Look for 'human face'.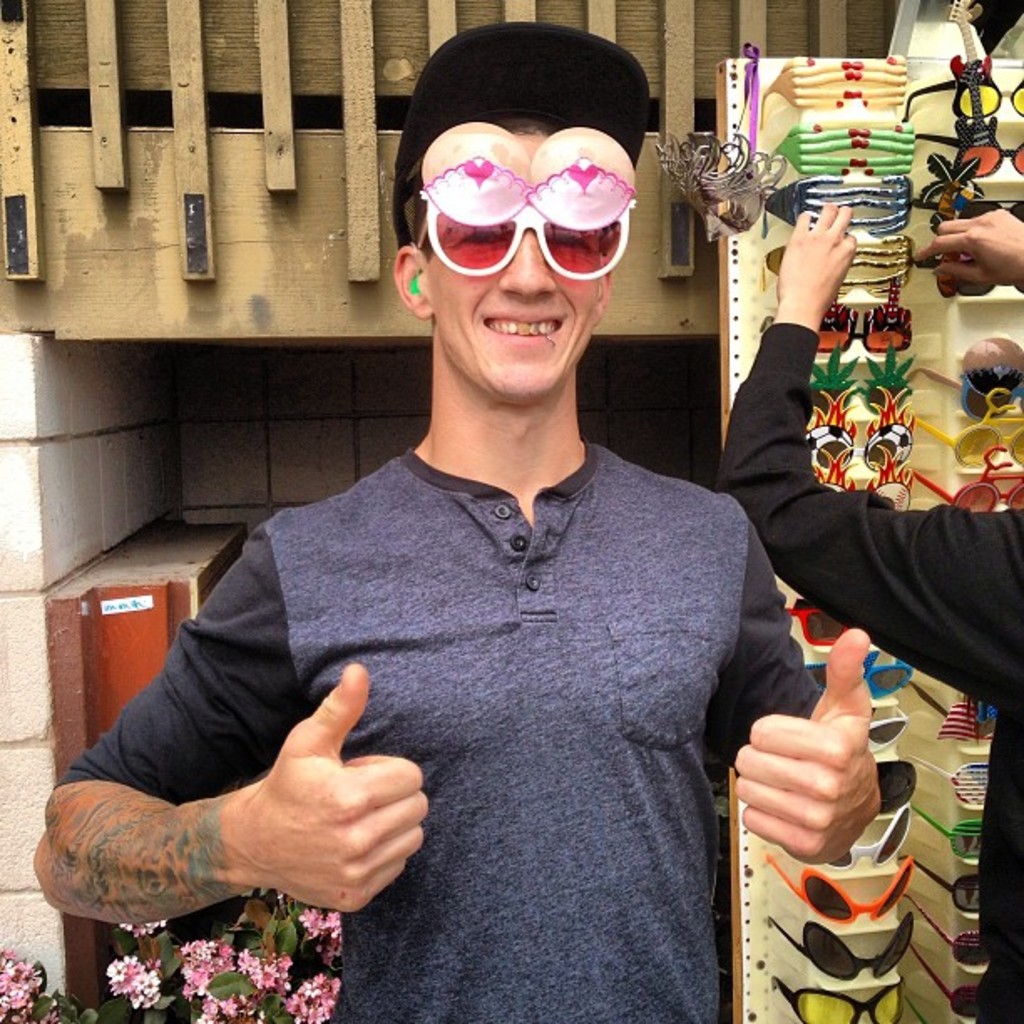
Found: [left=425, top=134, right=599, bottom=410].
